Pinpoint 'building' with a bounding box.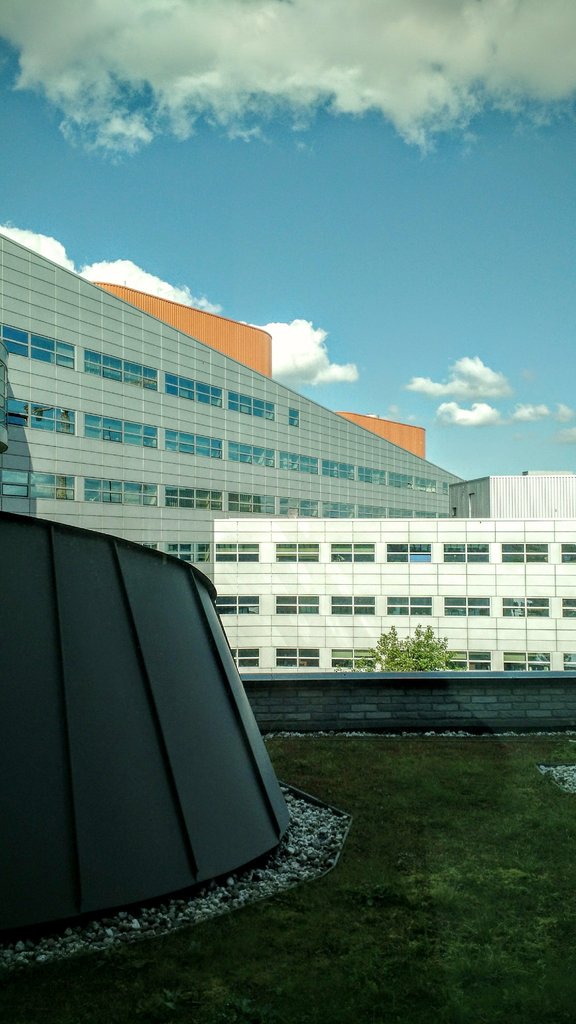
bbox(0, 225, 465, 586).
